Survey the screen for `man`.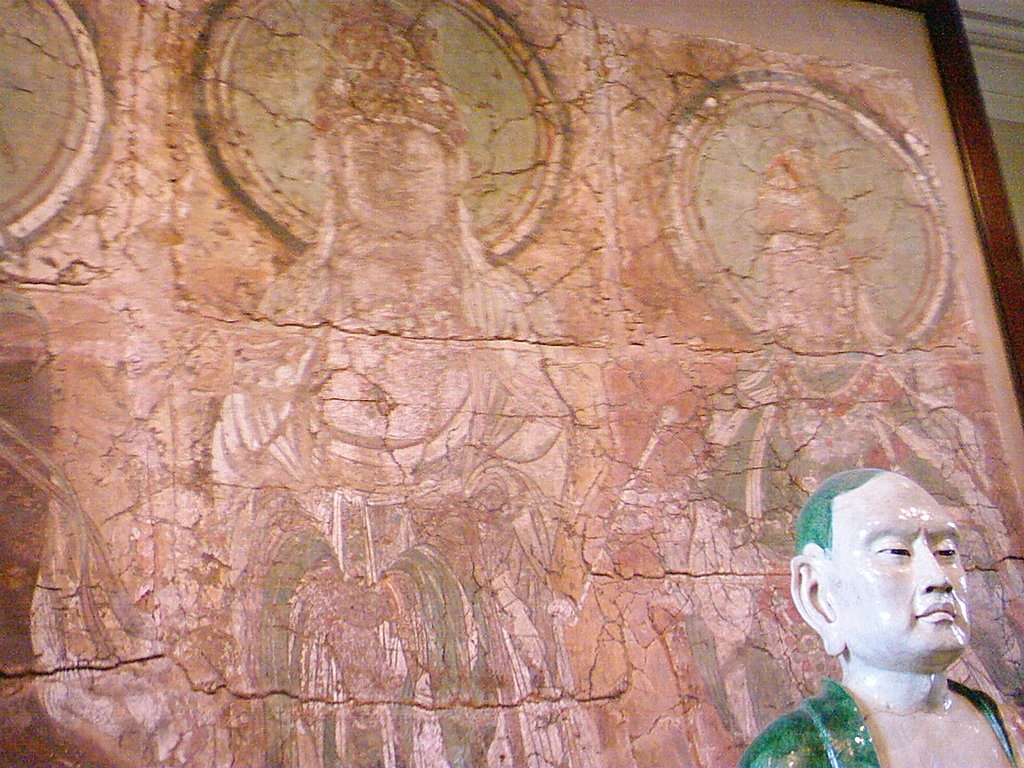
Survey found: {"left": 740, "top": 471, "right": 1023, "bottom": 767}.
